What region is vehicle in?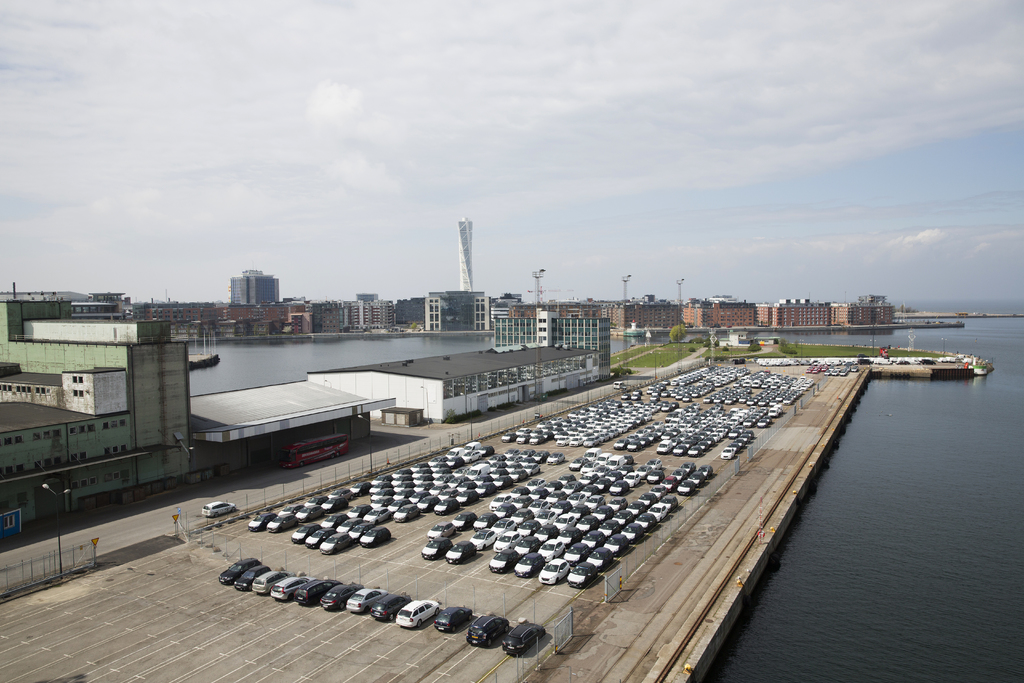
{"left": 250, "top": 568, "right": 285, "bottom": 597}.
